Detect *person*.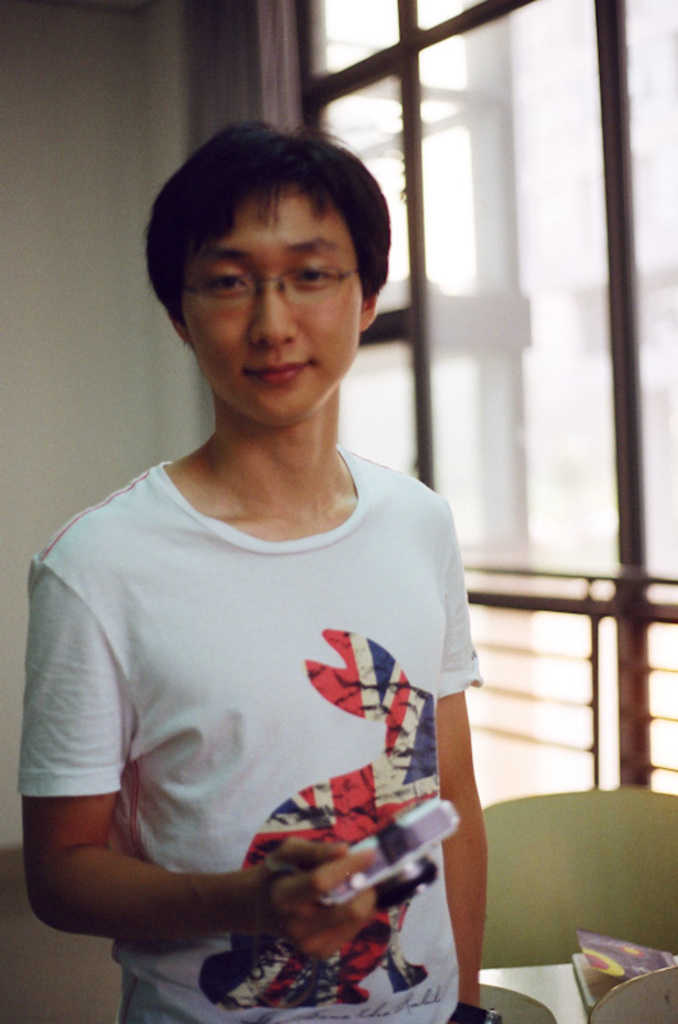
Detected at left=42, top=140, right=501, bottom=1023.
